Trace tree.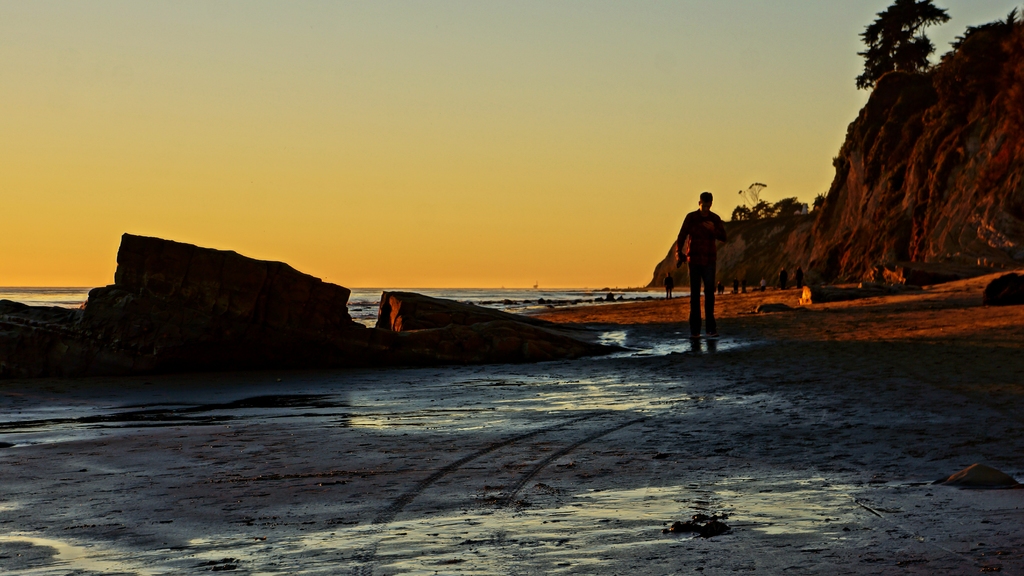
Traced to 875:8:965:76.
